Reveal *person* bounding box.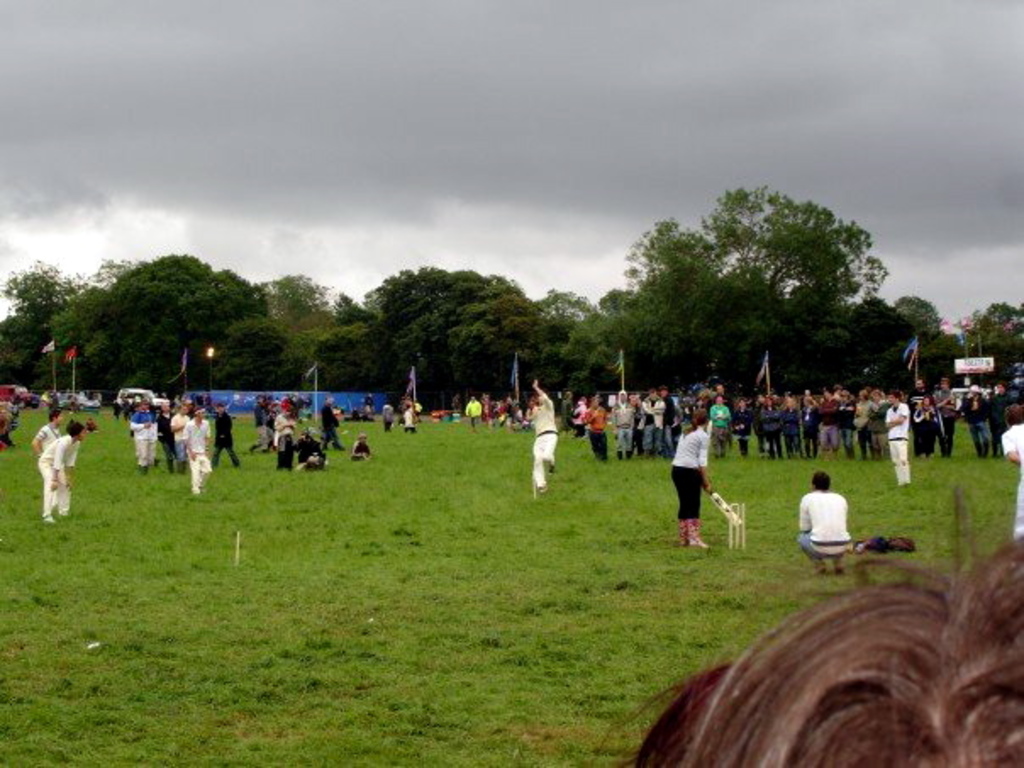
Revealed: detection(288, 424, 317, 470).
